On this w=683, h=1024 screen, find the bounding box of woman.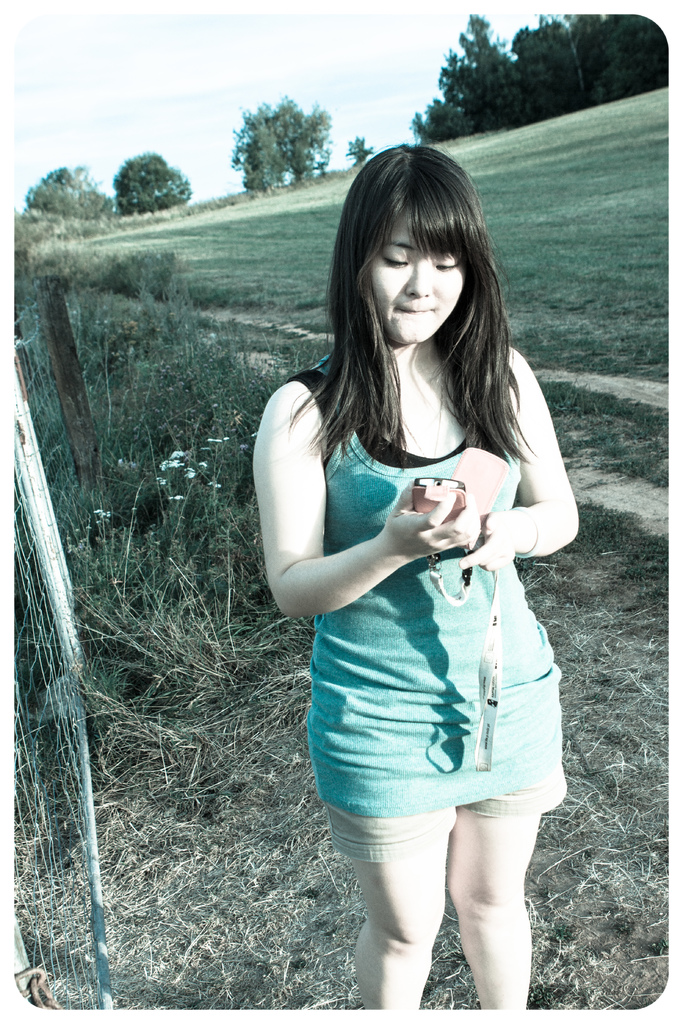
Bounding box: x1=246 y1=128 x2=581 y2=1009.
